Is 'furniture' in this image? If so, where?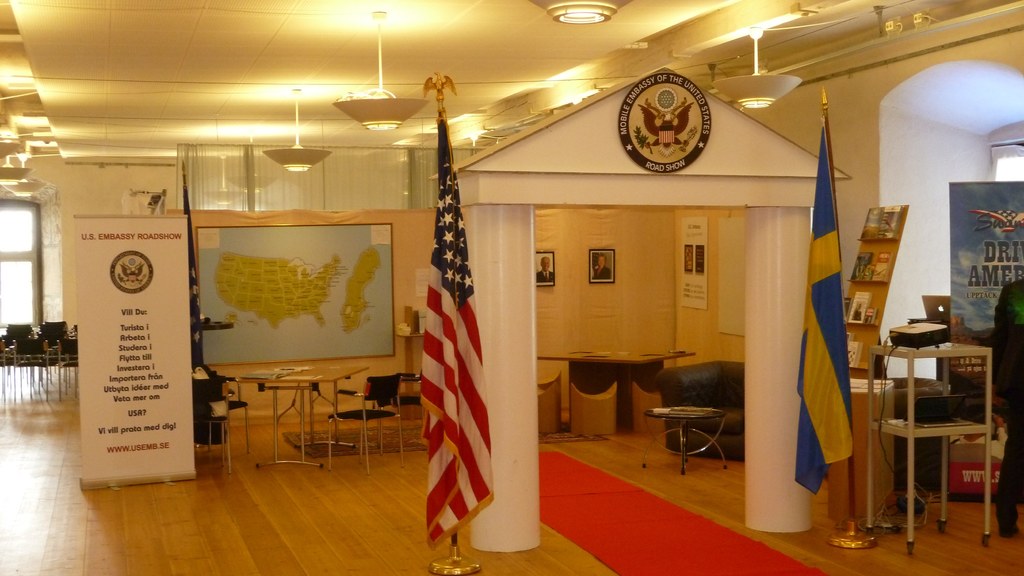
Yes, at bbox=(541, 371, 562, 387).
